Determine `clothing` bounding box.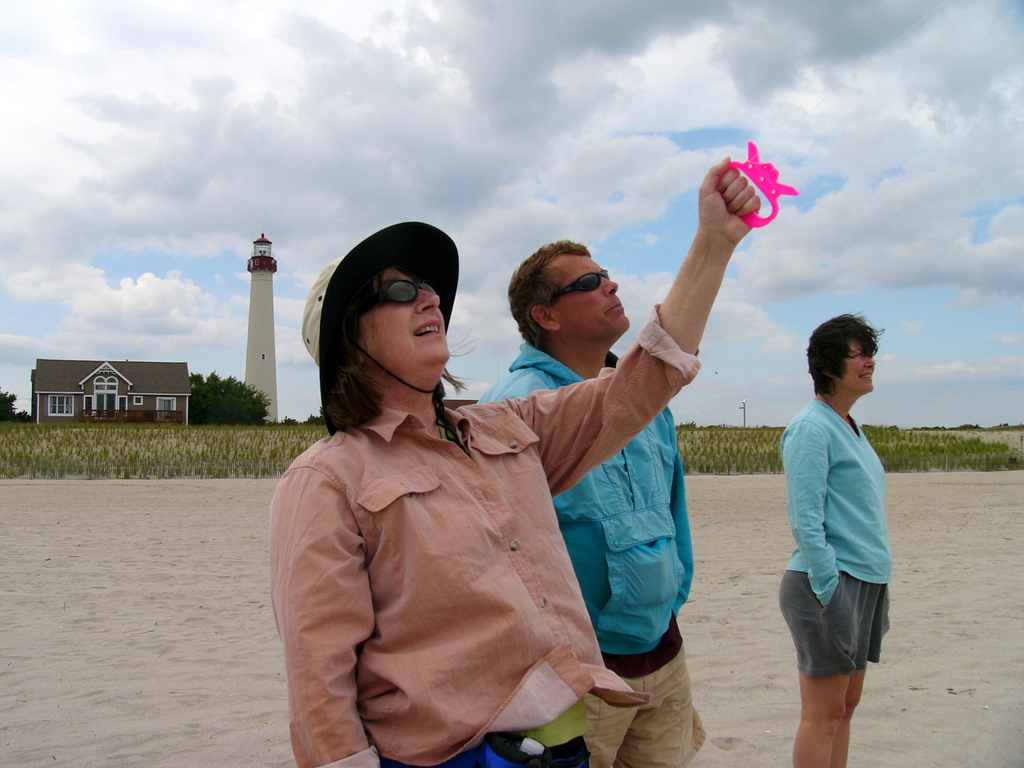
Determined: {"left": 477, "top": 341, "right": 708, "bottom": 767}.
